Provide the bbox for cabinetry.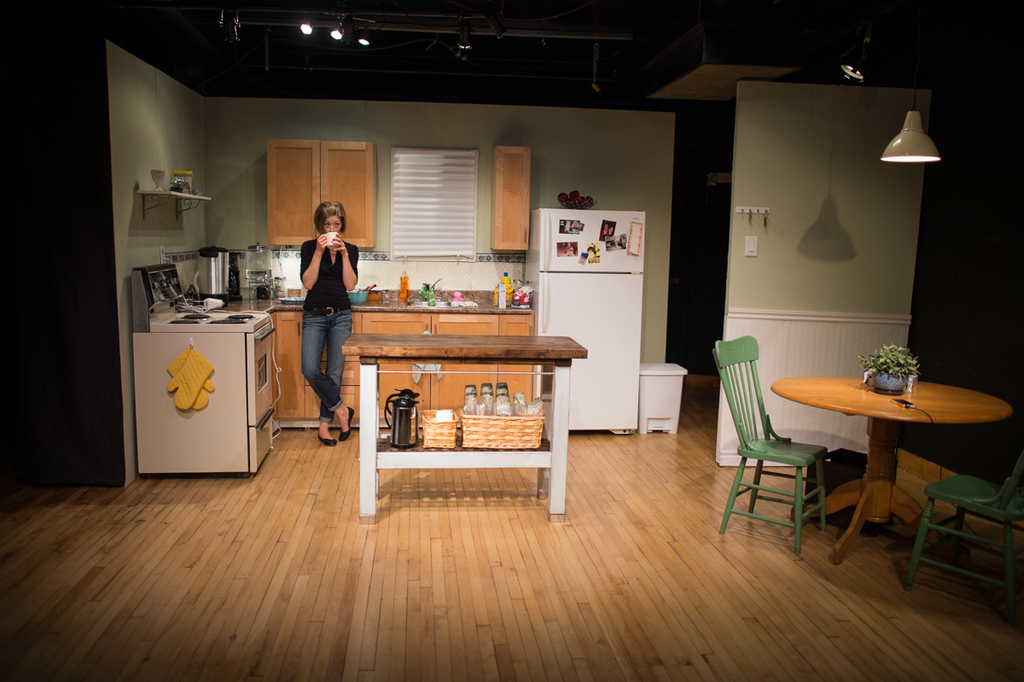
region(270, 316, 367, 424).
